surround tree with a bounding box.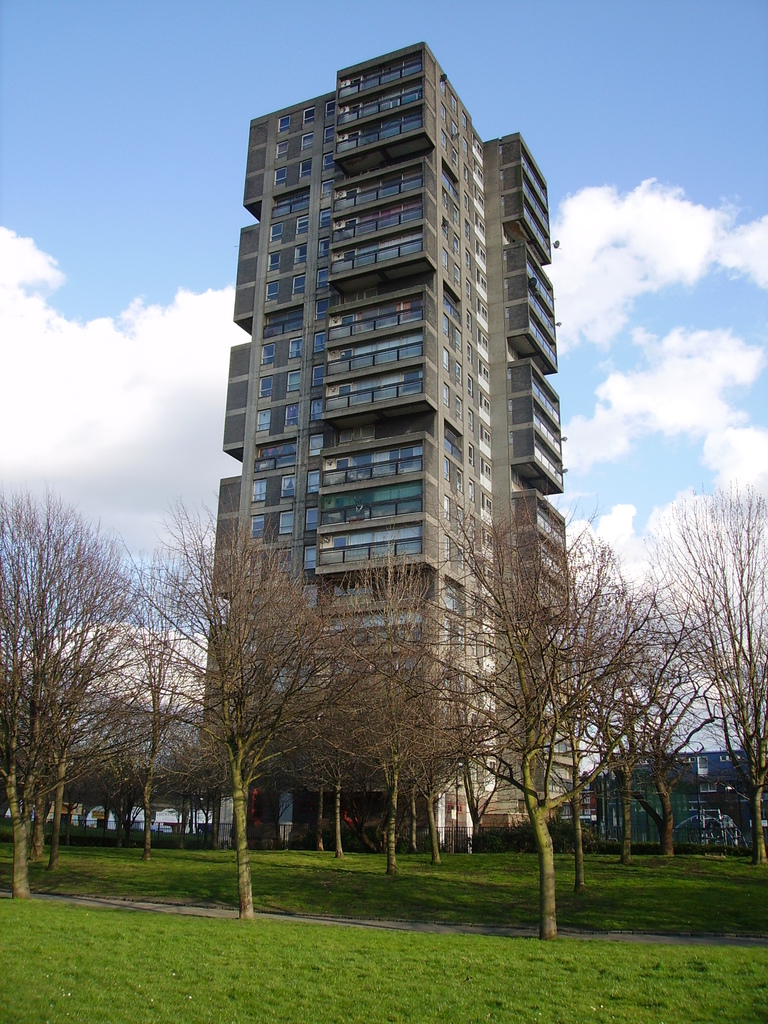
BBox(481, 518, 707, 892).
